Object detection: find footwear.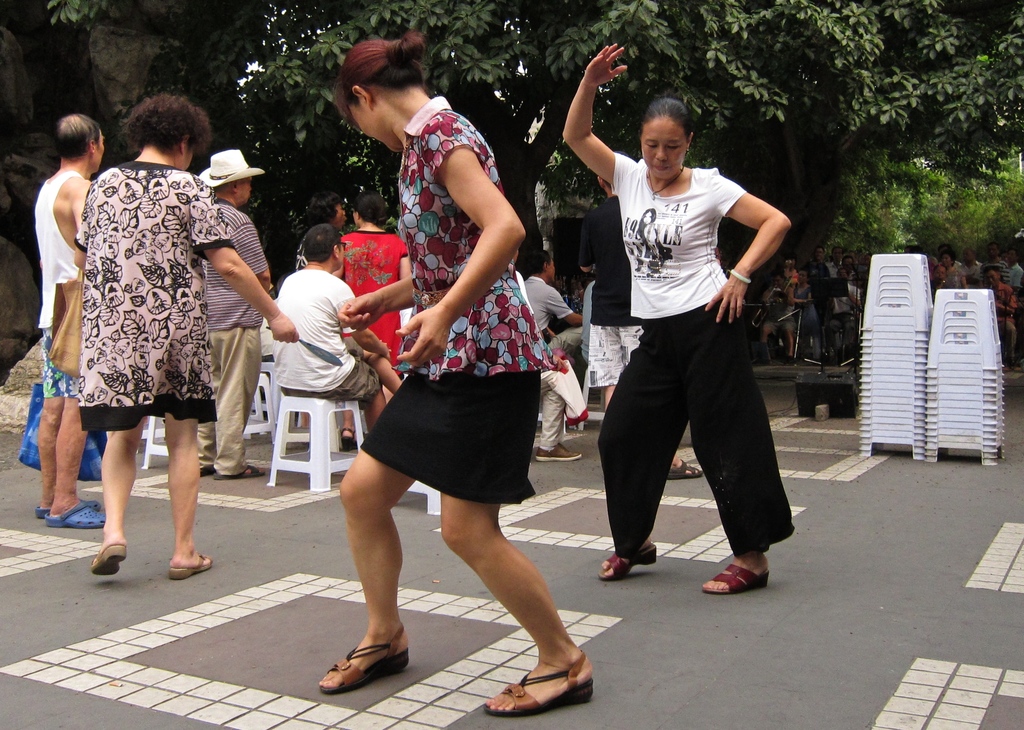
locate(597, 542, 658, 580).
